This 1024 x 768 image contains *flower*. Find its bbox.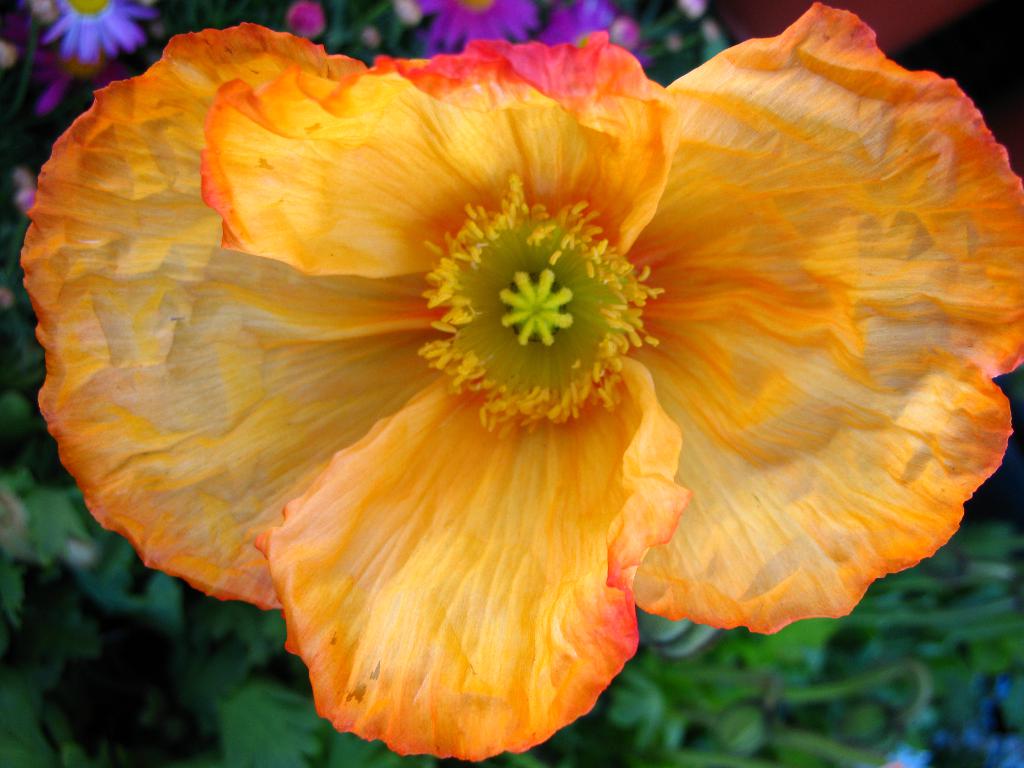
(left=717, top=0, right=964, bottom=57).
